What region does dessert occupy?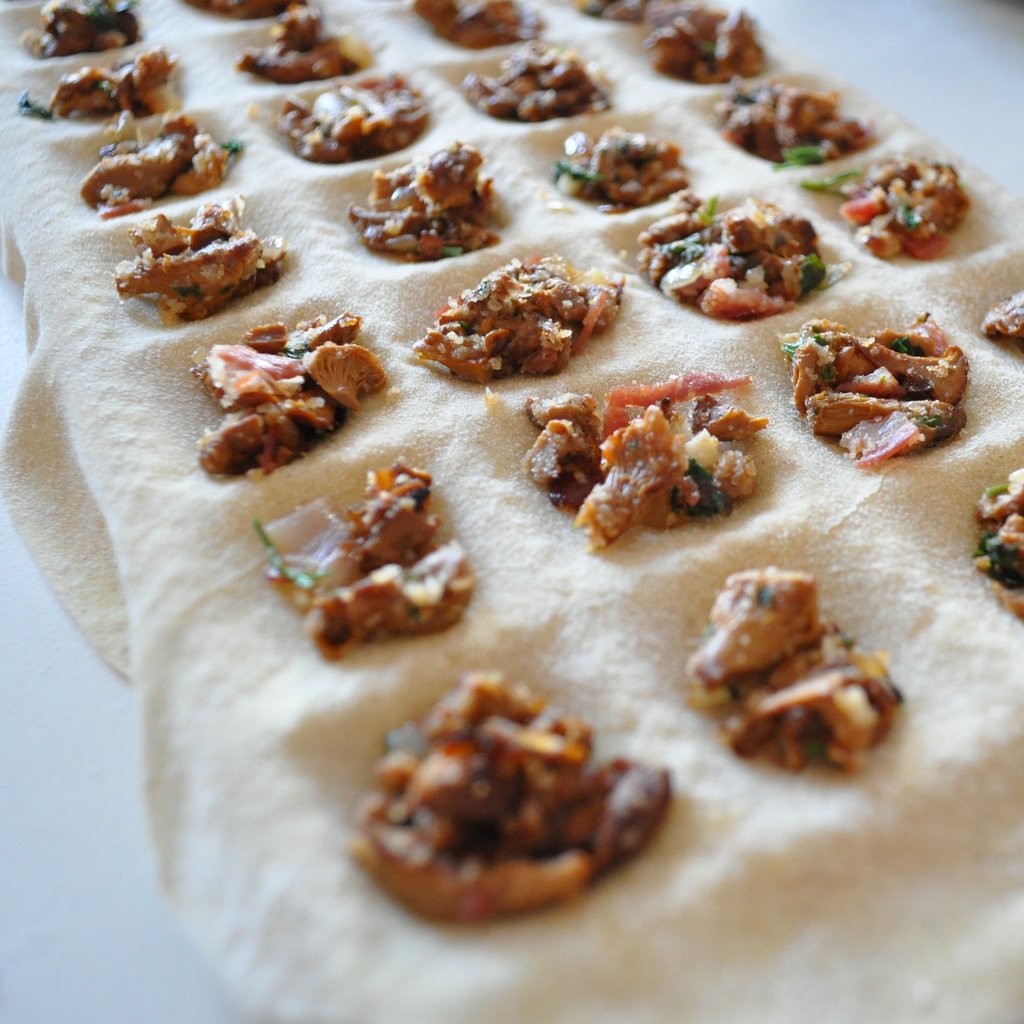
(x1=26, y1=0, x2=147, y2=54).
